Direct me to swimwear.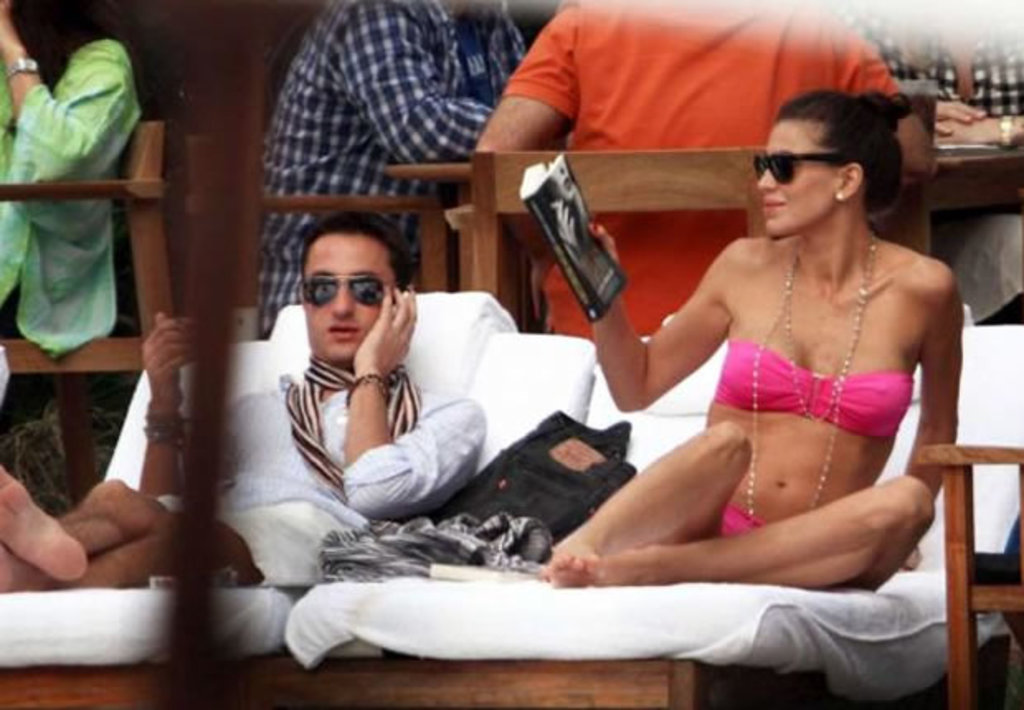
Direction: 705/334/912/443.
